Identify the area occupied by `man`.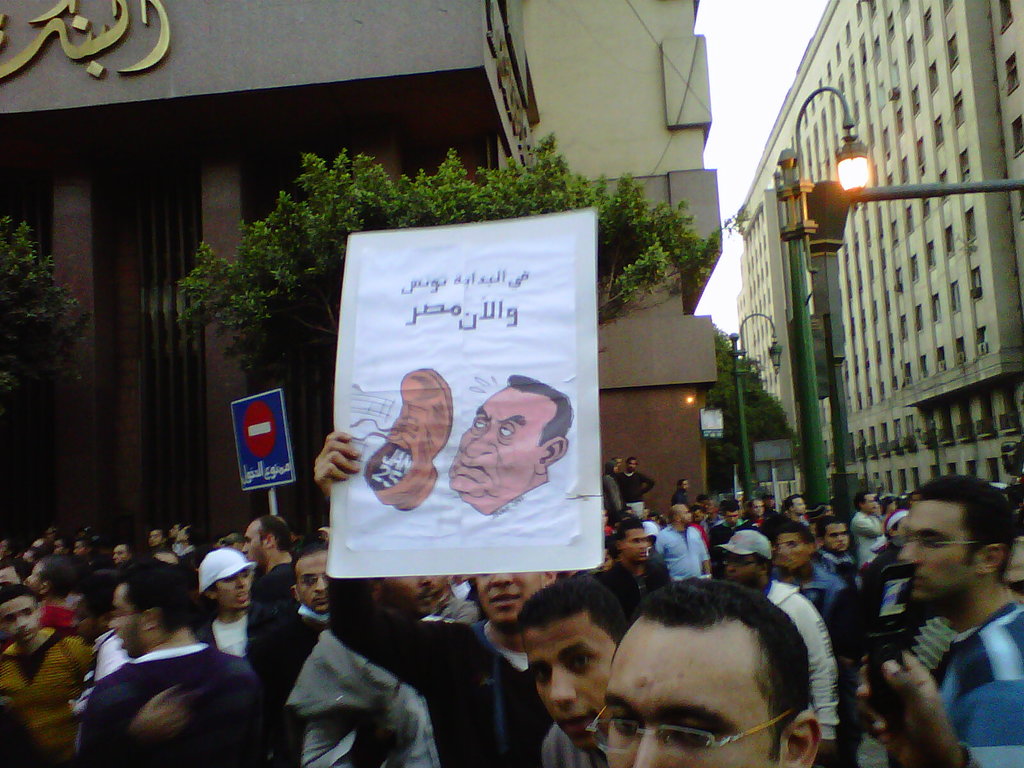
Area: [451,371,572,513].
